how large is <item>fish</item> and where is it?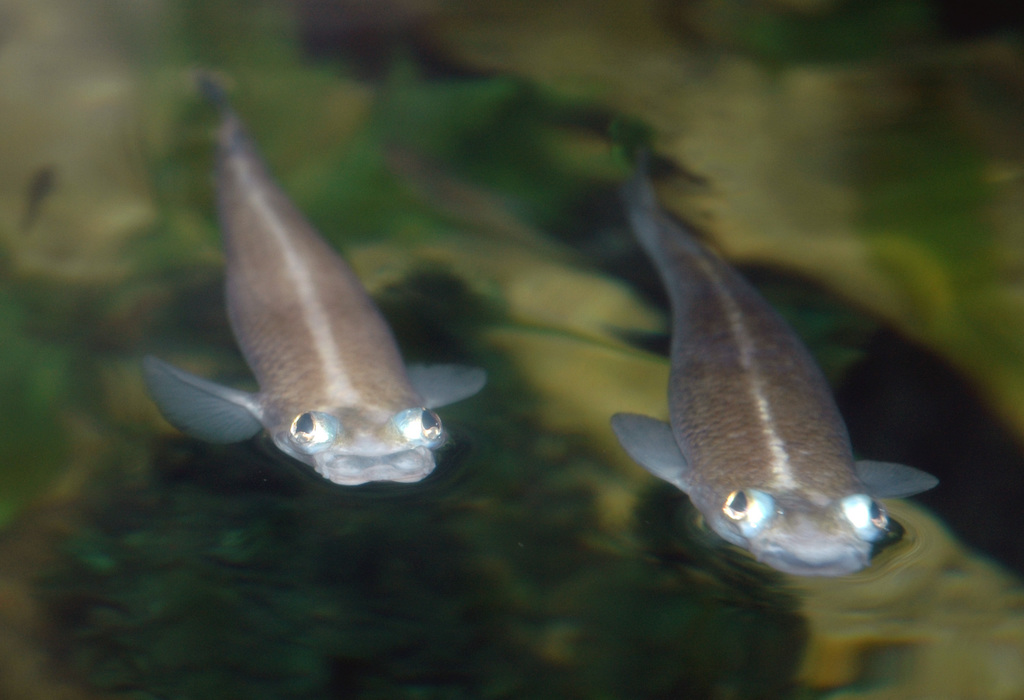
Bounding box: <box>617,159,932,574</box>.
